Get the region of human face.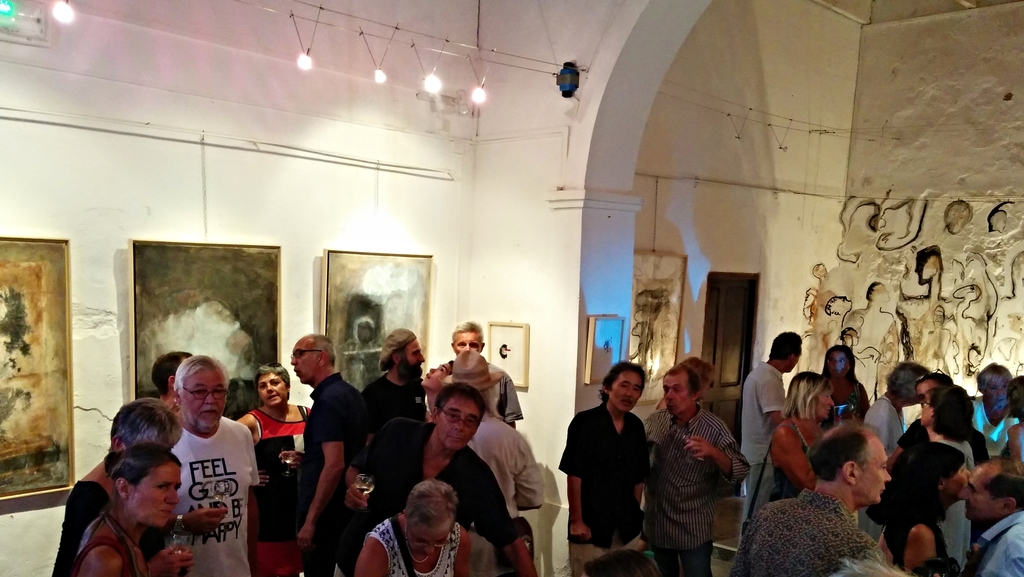
{"x1": 841, "y1": 435, "x2": 888, "y2": 506}.
